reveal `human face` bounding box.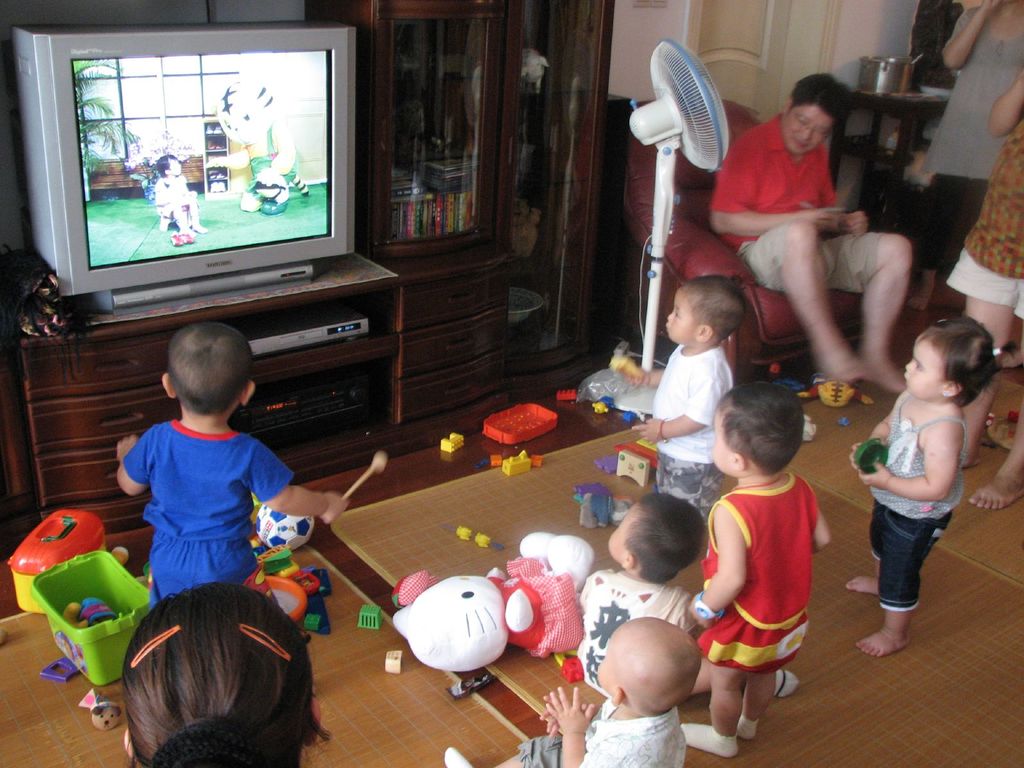
Revealed: locate(171, 158, 184, 177).
